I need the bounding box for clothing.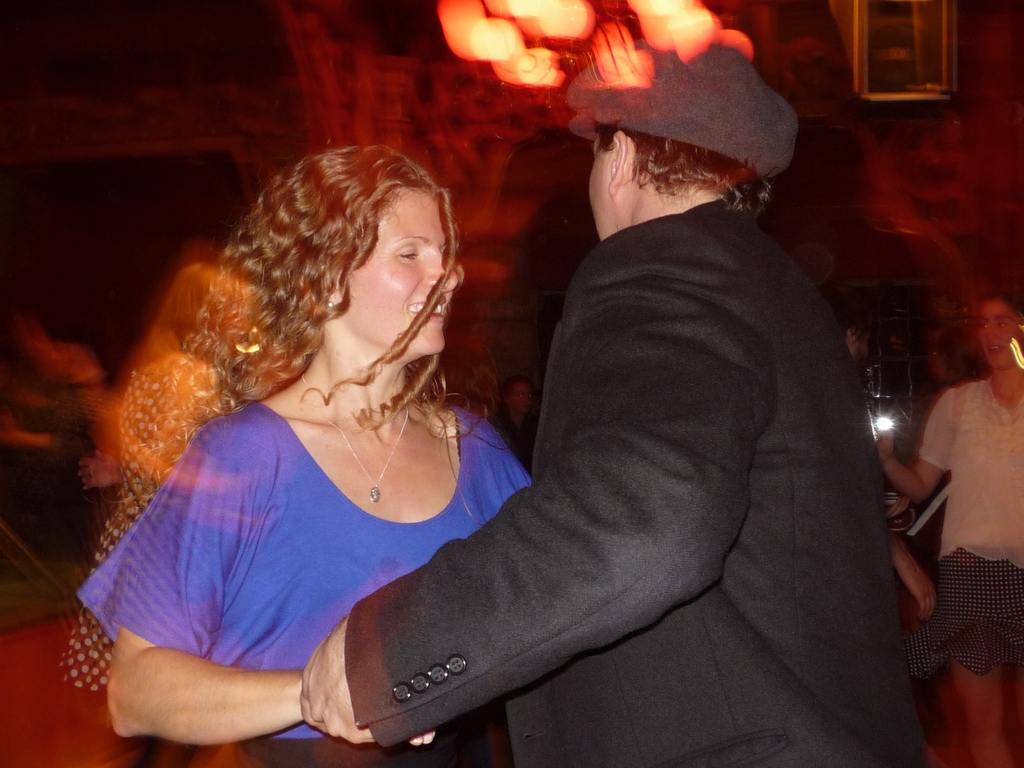
Here it is: 916 376 1023 678.
